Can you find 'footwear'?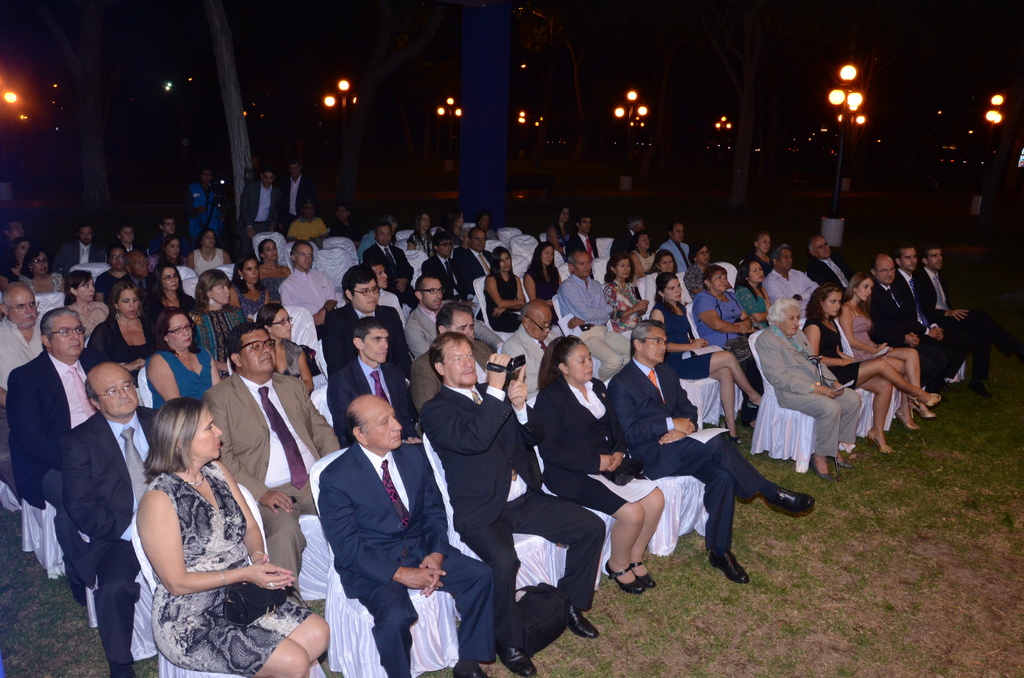
Yes, bounding box: [x1=573, y1=606, x2=596, y2=638].
